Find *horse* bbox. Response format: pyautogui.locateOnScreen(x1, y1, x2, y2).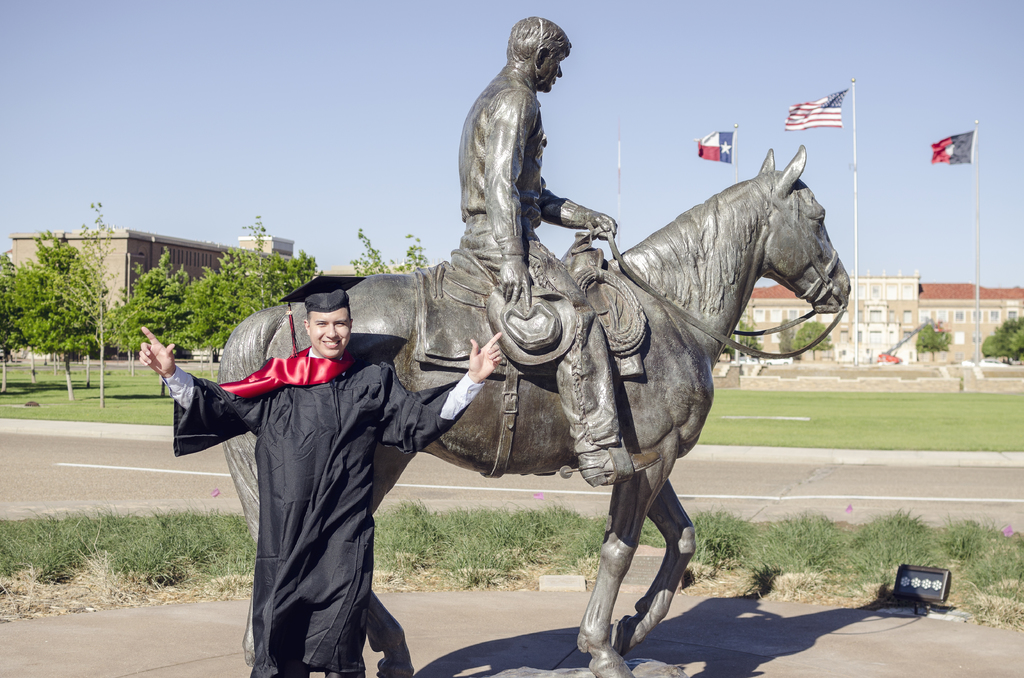
pyautogui.locateOnScreen(215, 137, 854, 677).
